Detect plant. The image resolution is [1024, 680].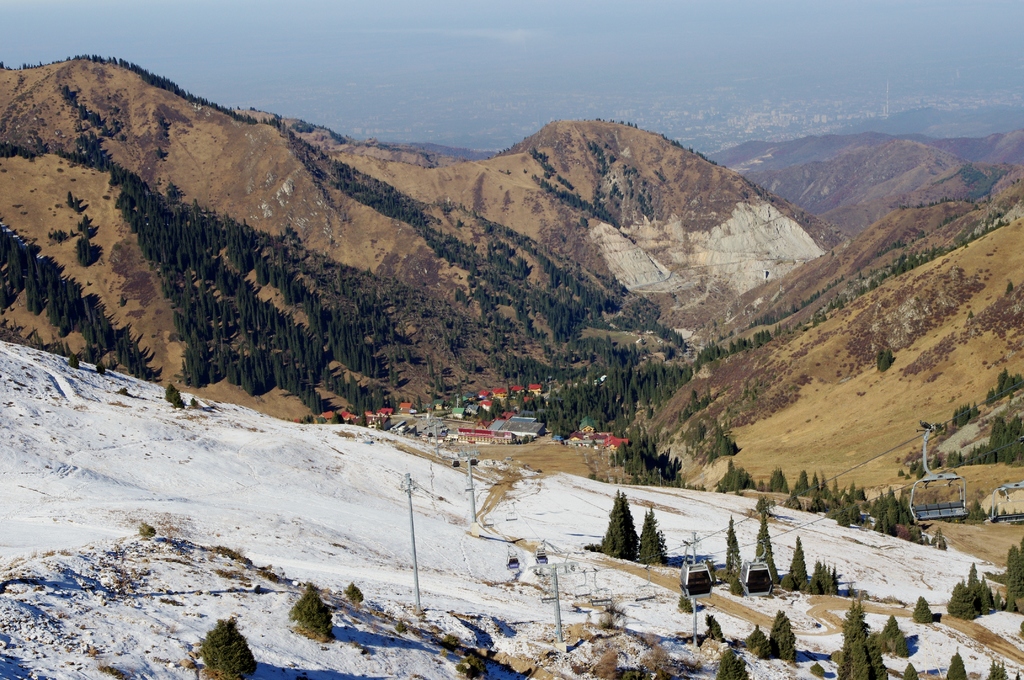
x1=121 y1=386 x2=139 y2=401.
